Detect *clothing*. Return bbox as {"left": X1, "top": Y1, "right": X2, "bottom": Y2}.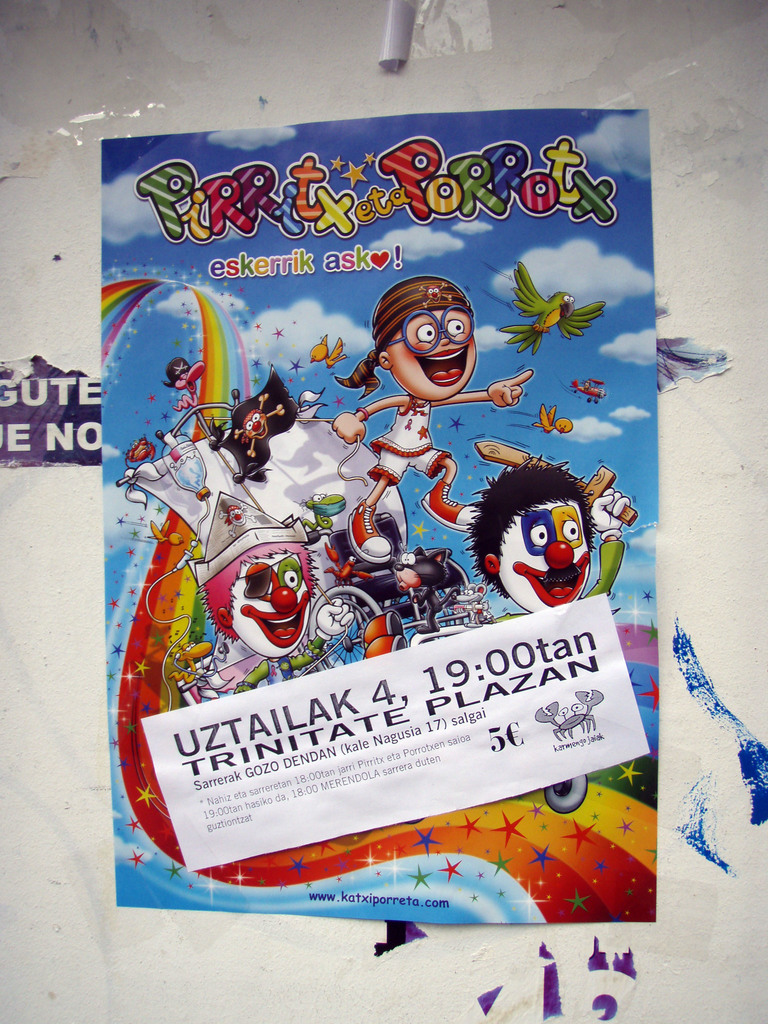
{"left": 368, "top": 398, "right": 449, "bottom": 488}.
